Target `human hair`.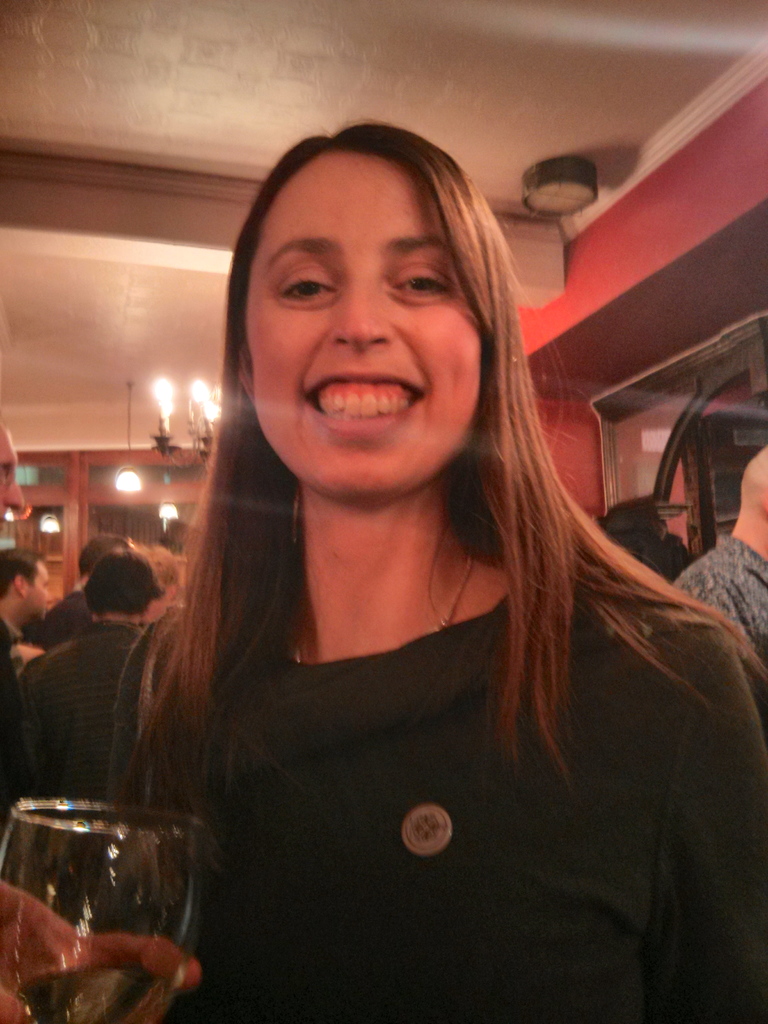
Target region: pyautogui.locateOnScreen(138, 123, 690, 885).
